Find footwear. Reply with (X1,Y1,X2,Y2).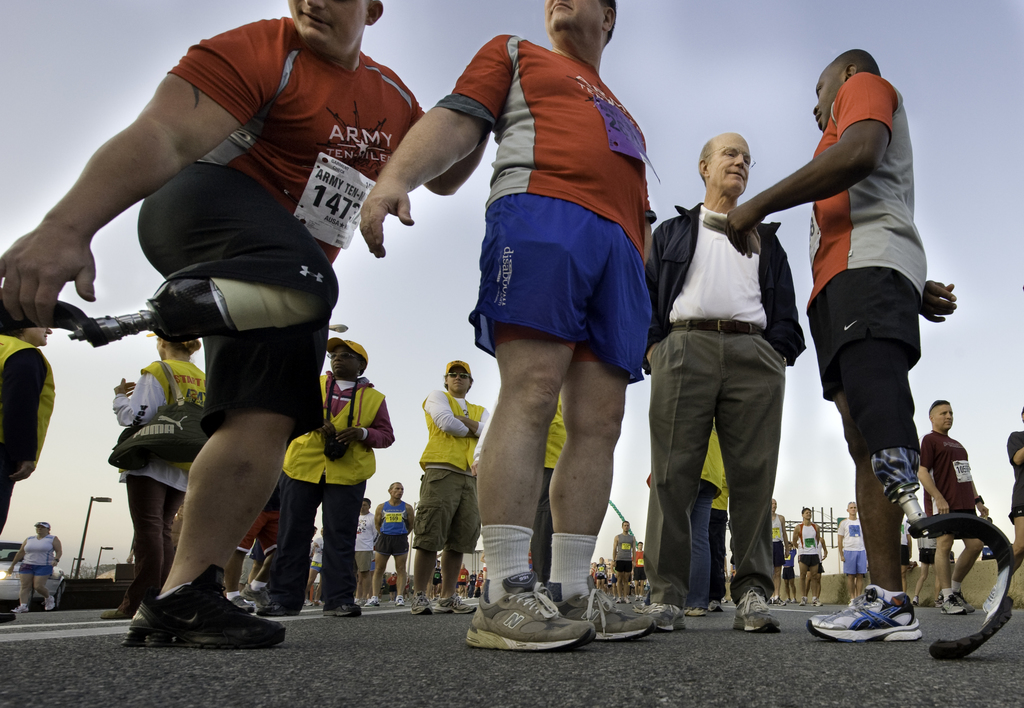
(790,597,797,603).
